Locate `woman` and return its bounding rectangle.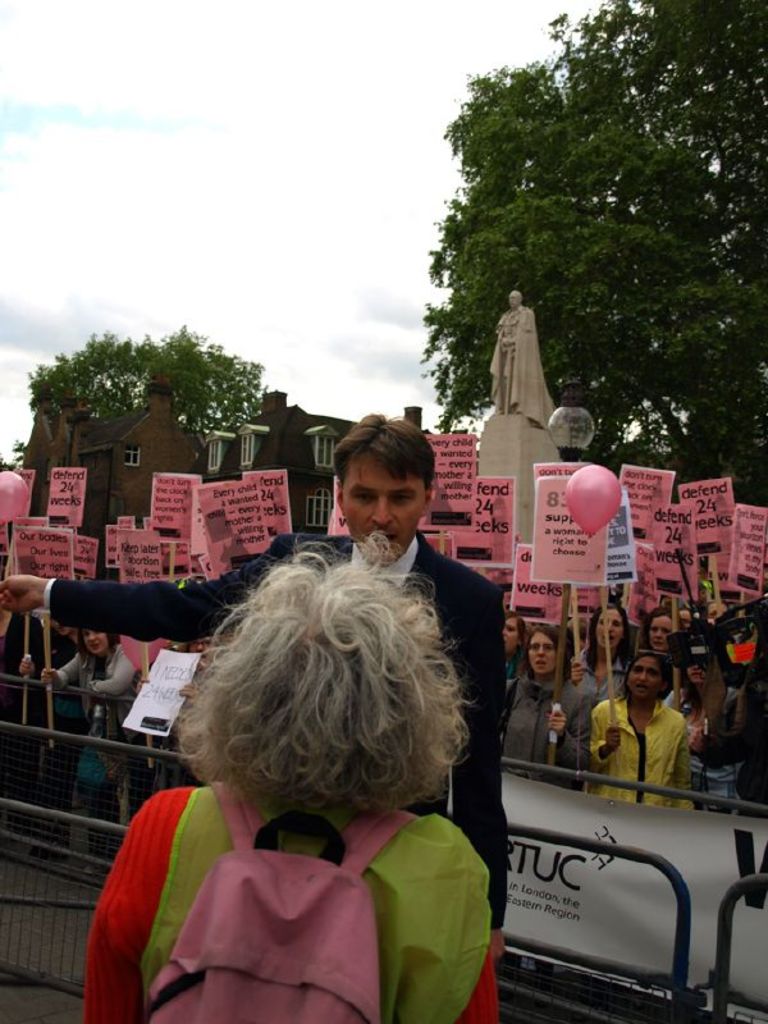
bbox=(660, 662, 741, 812).
